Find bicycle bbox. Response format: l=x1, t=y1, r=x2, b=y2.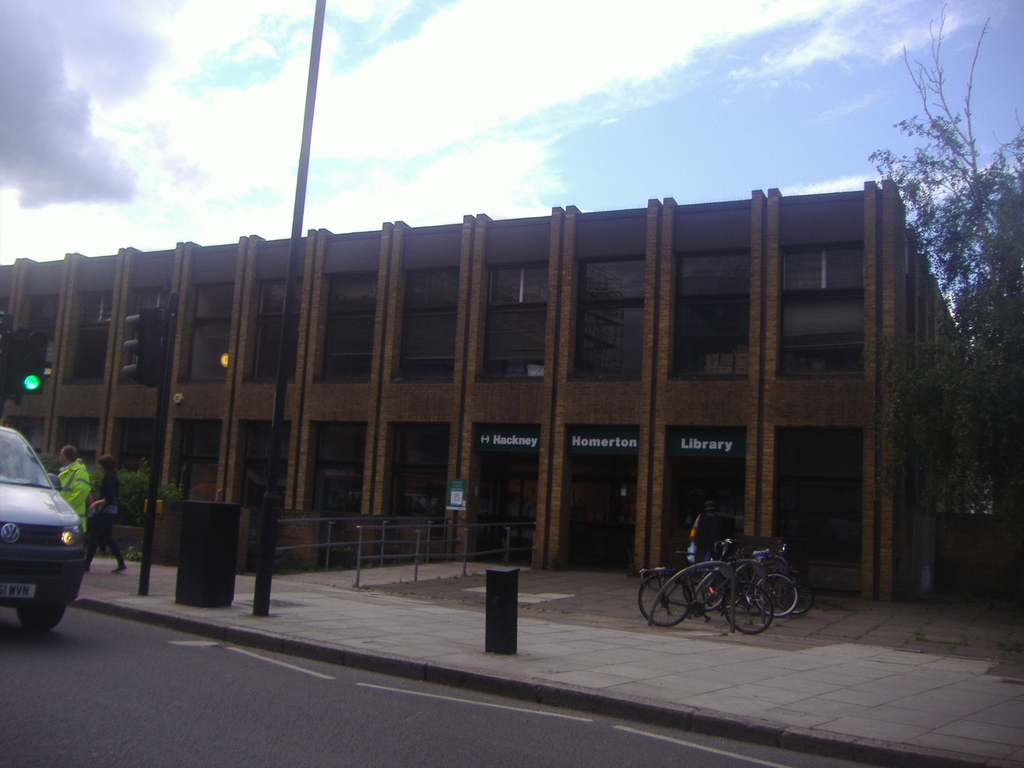
l=694, t=537, r=805, b=627.
